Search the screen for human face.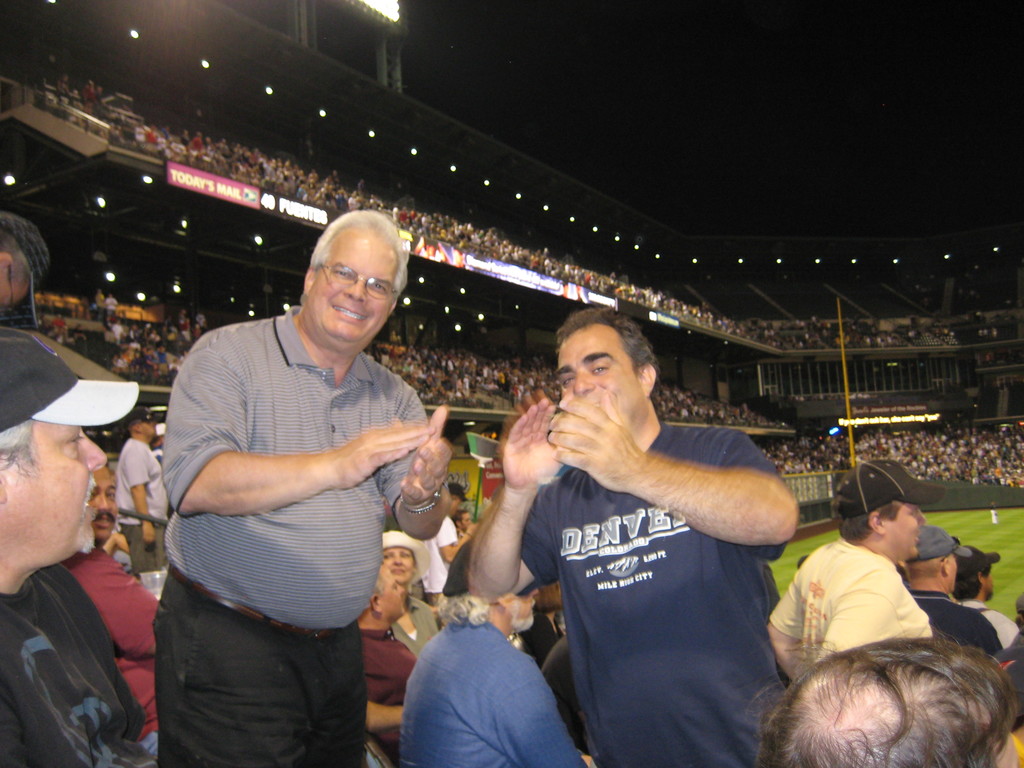
Found at bbox=[377, 569, 404, 616].
